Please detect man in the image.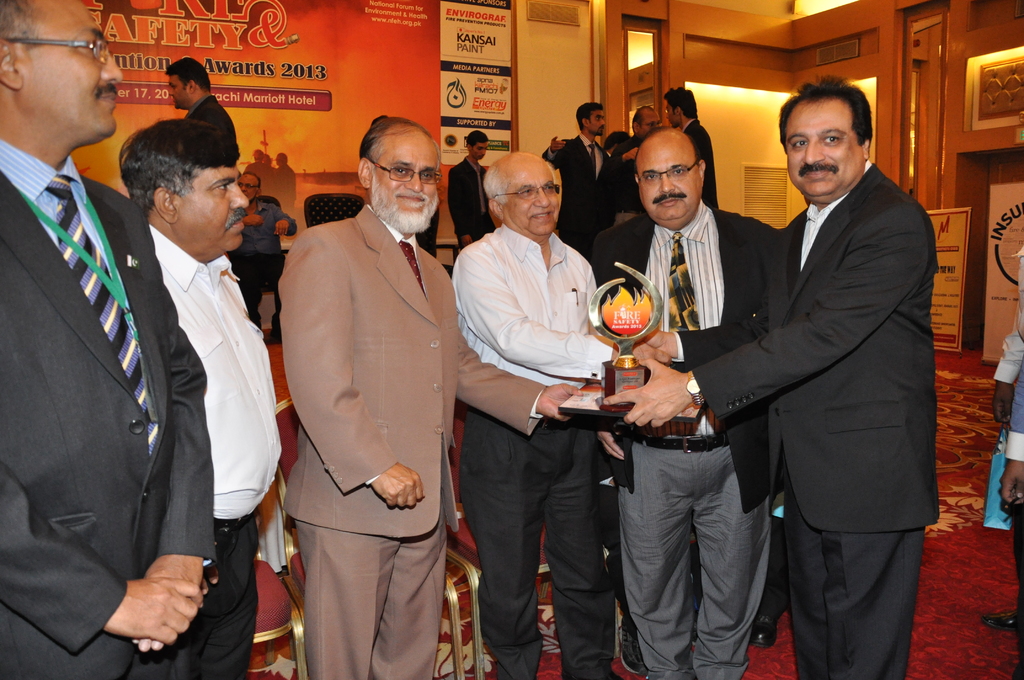
detection(160, 49, 240, 168).
